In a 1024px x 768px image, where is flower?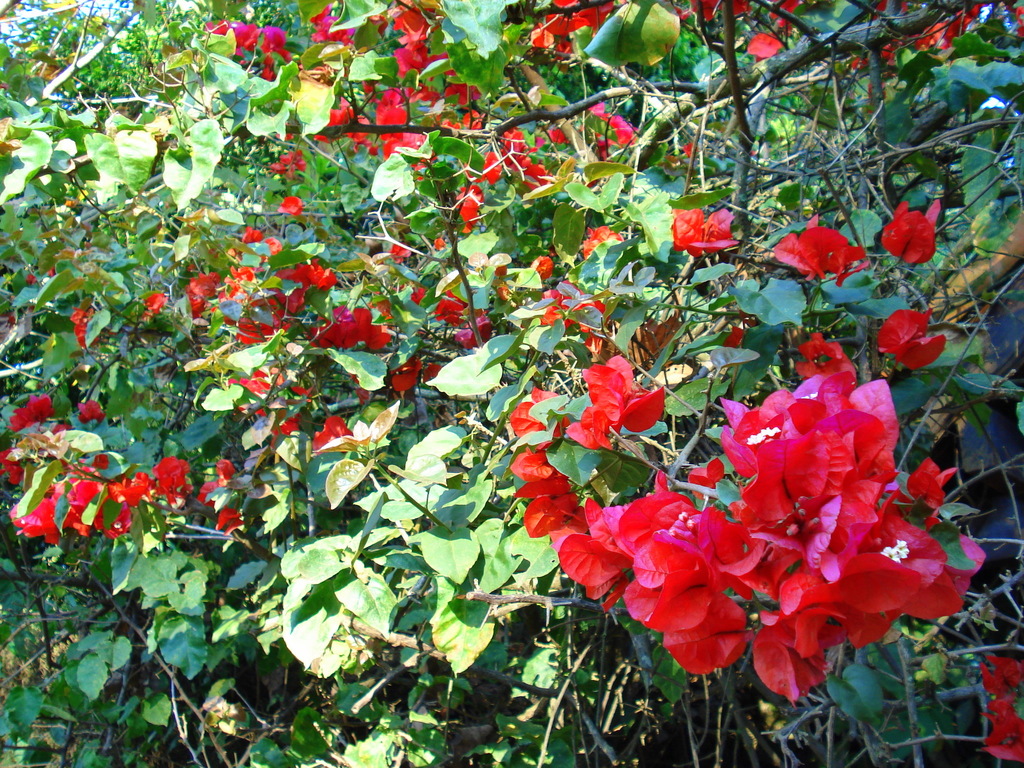
(312,414,353,452).
